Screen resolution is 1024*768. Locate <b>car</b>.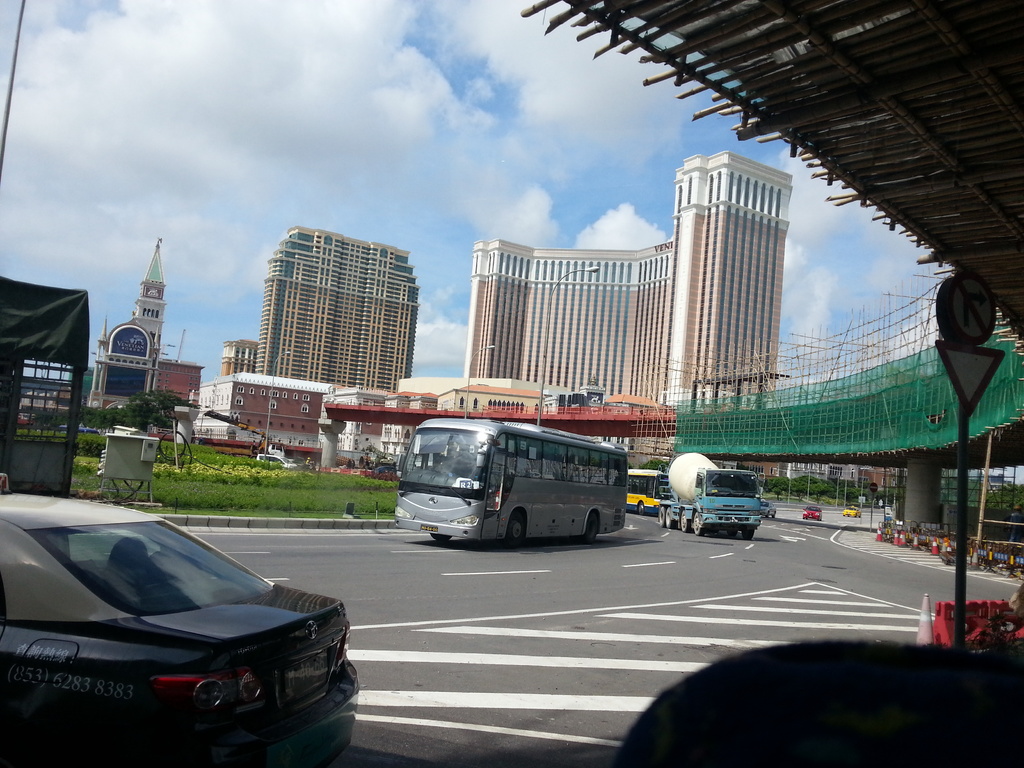
BBox(758, 500, 778, 518).
